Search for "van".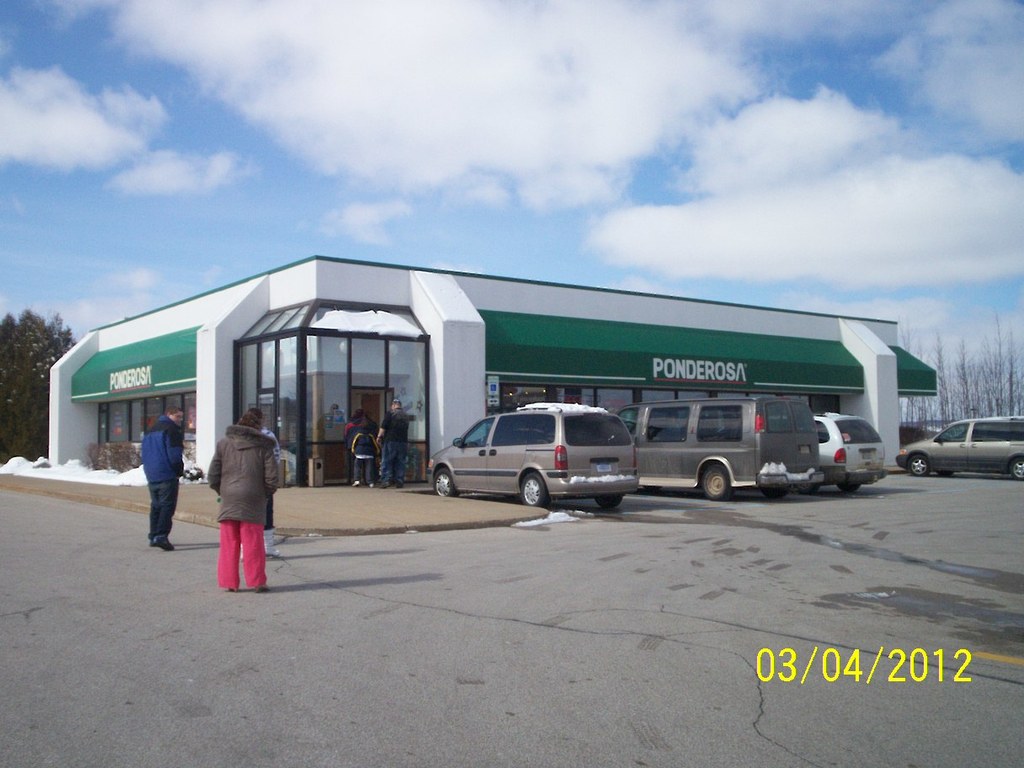
Found at x1=426, y1=404, x2=643, y2=505.
